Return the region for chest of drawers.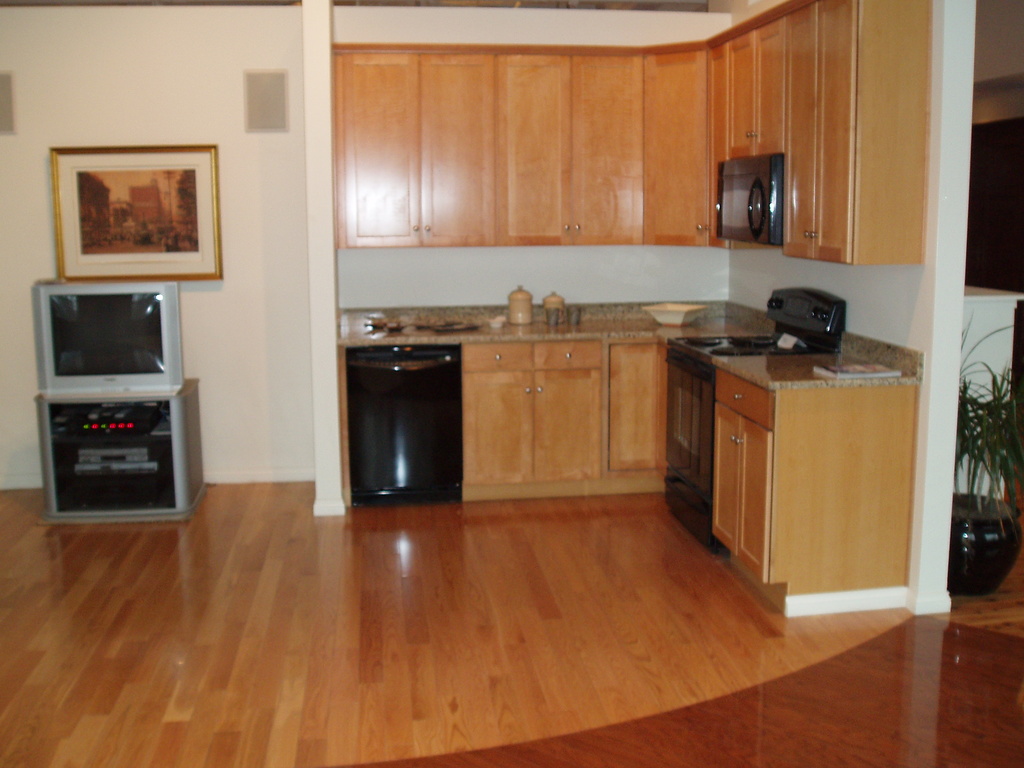
(left=460, top=345, right=922, bottom=621).
